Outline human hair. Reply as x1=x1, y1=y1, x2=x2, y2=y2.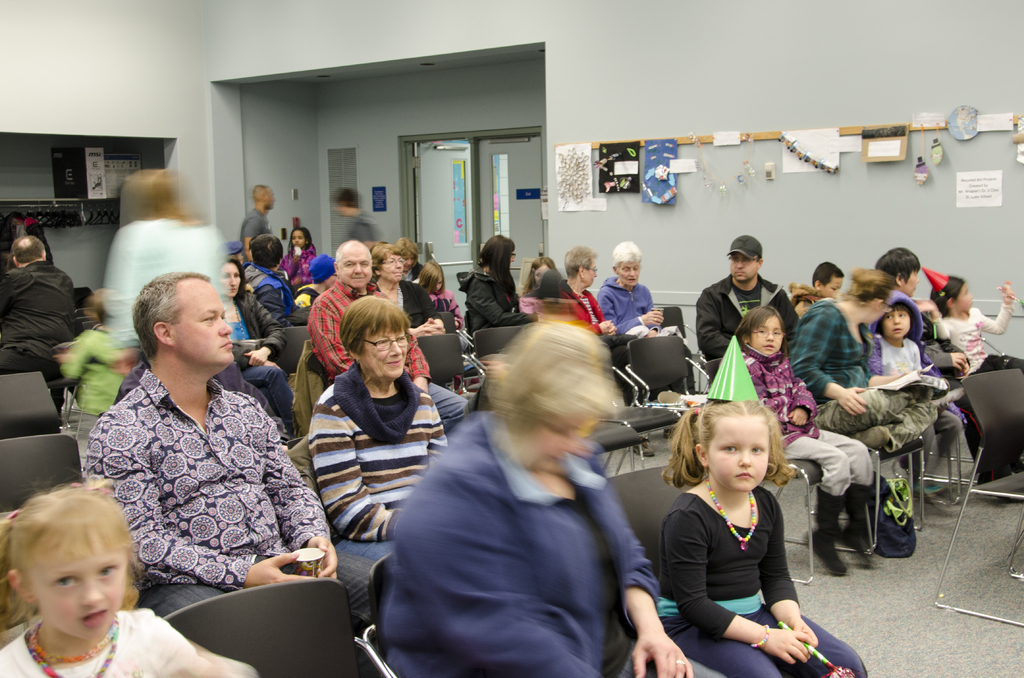
x1=497, y1=326, x2=626, y2=477.
